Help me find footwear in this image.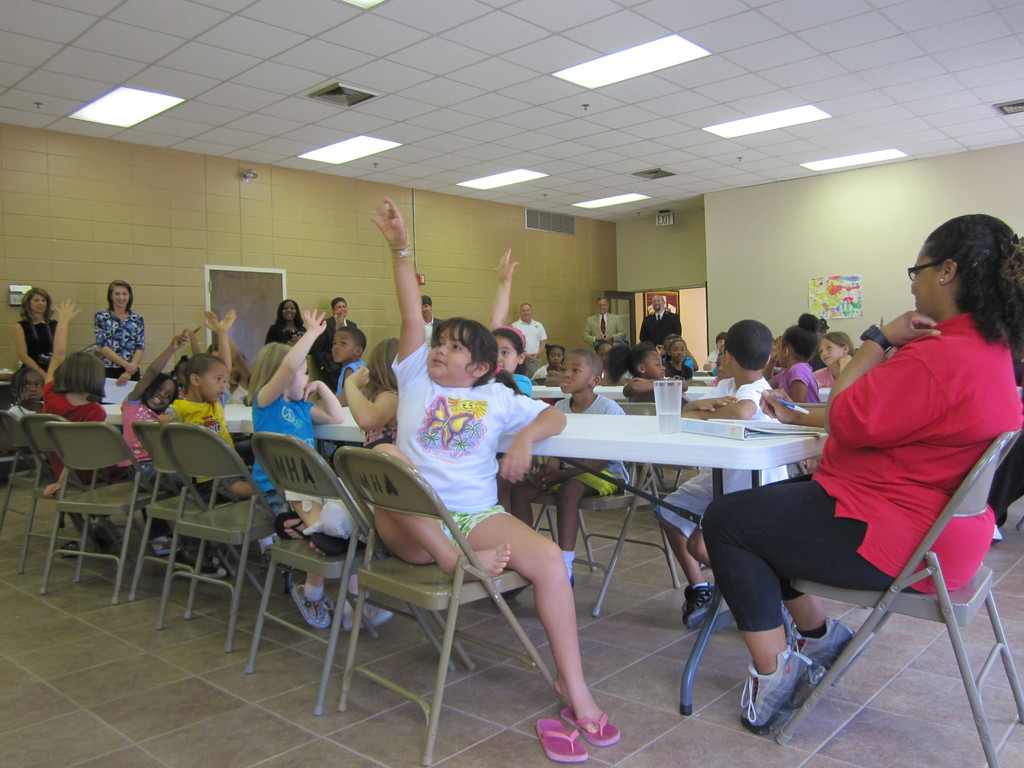
Found it: <bbox>340, 595, 403, 637</bbox>.
